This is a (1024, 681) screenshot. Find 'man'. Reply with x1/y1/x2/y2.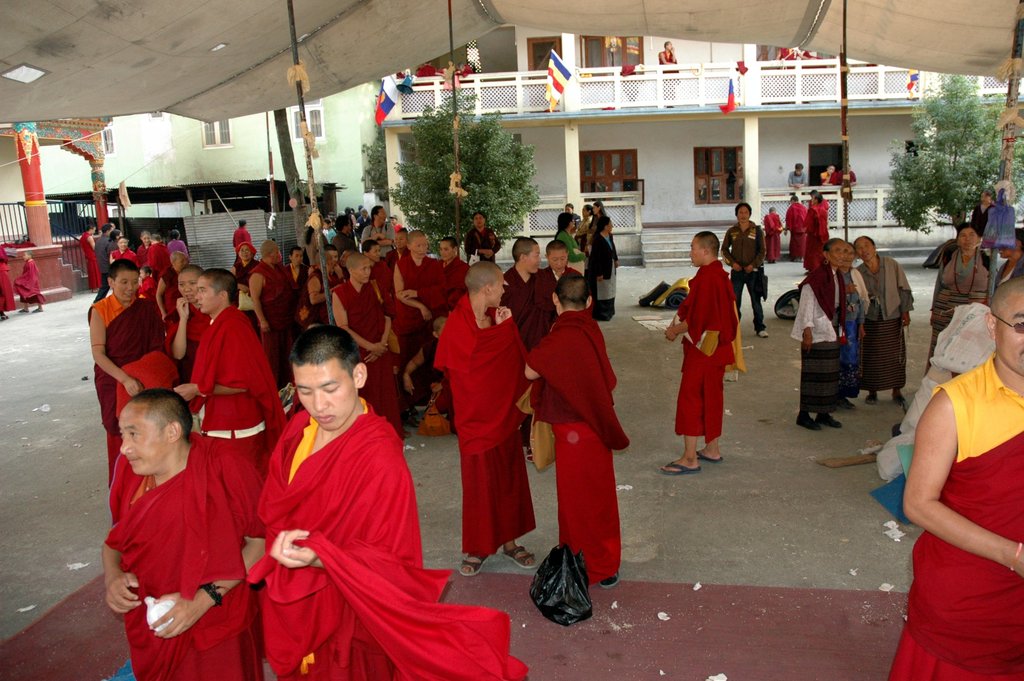
518/239/585/354.
